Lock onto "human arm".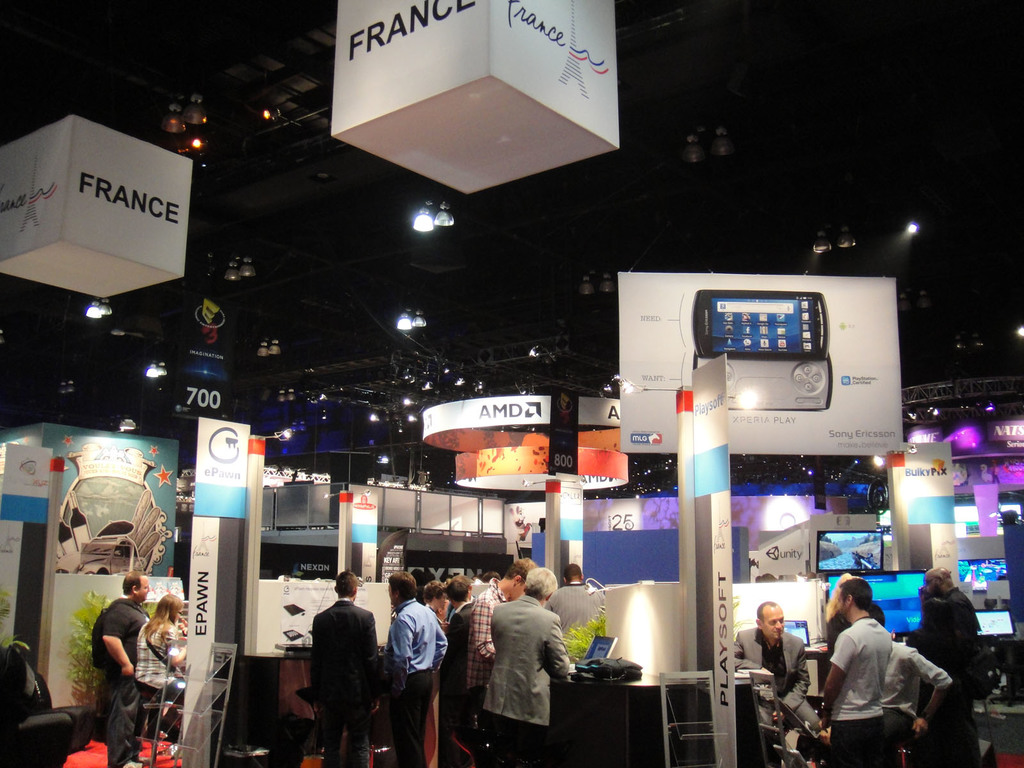
Locked: {"x1": 168, "y1": 628, "x2": 188, "y2": 668}.
